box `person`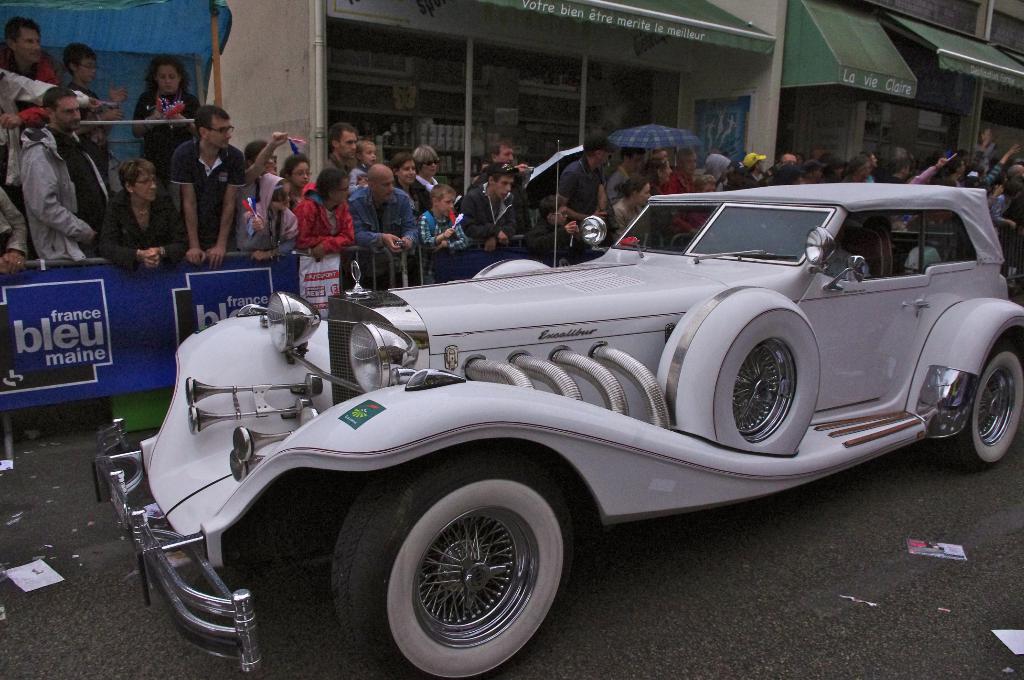
BBox(909, 154, 960, 181)
